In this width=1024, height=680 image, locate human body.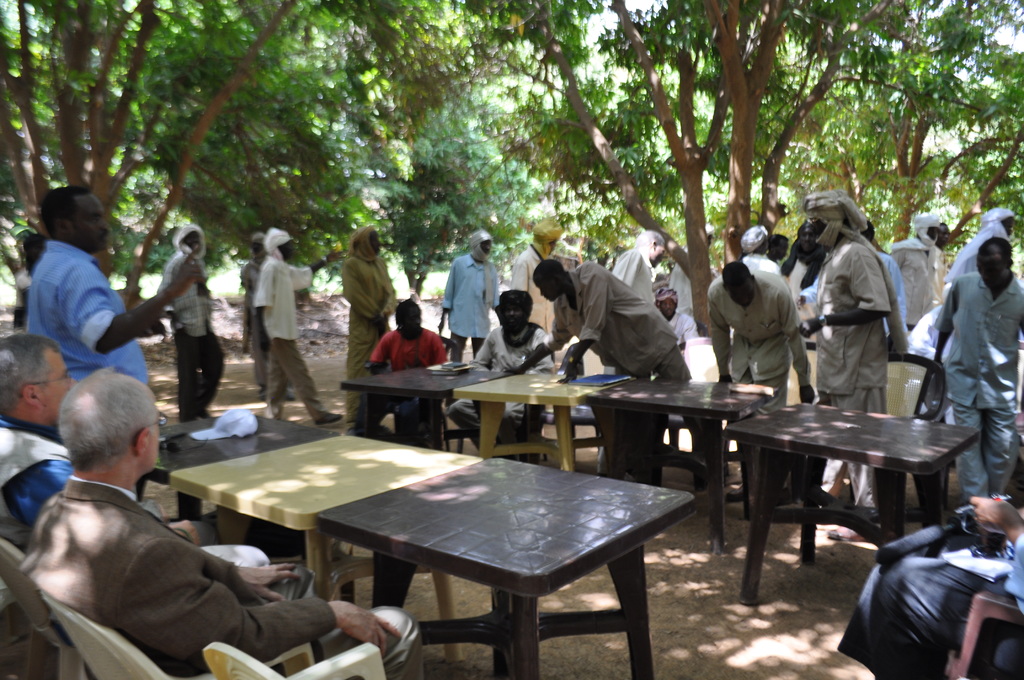
Bounding box: box(360, 296, 456, 450).
